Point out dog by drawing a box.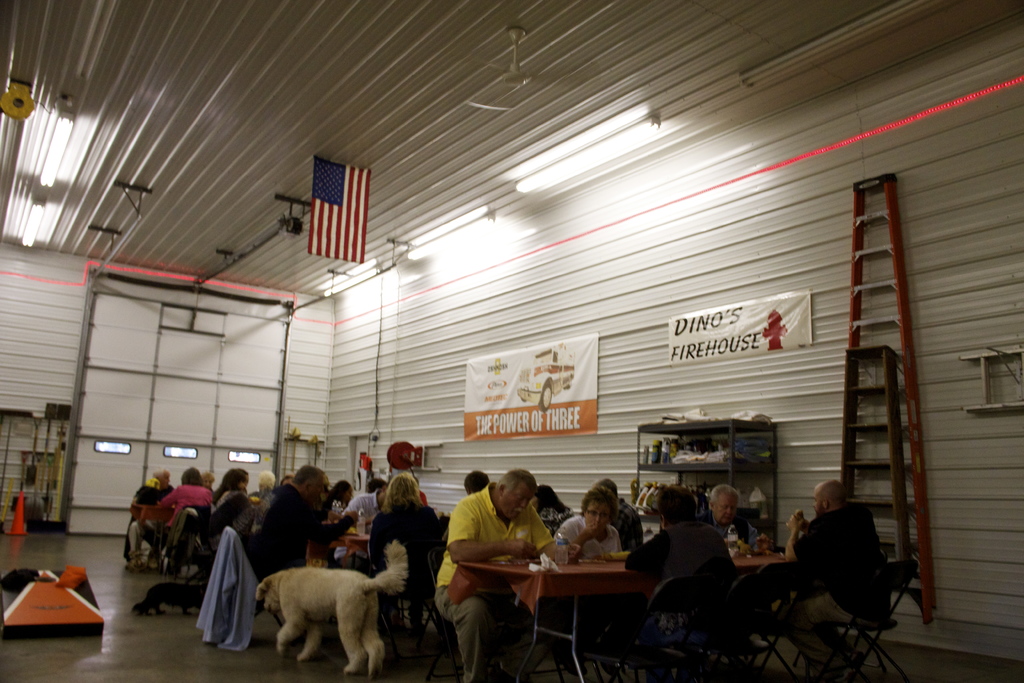
BBox(250, 539, 410, 679).
